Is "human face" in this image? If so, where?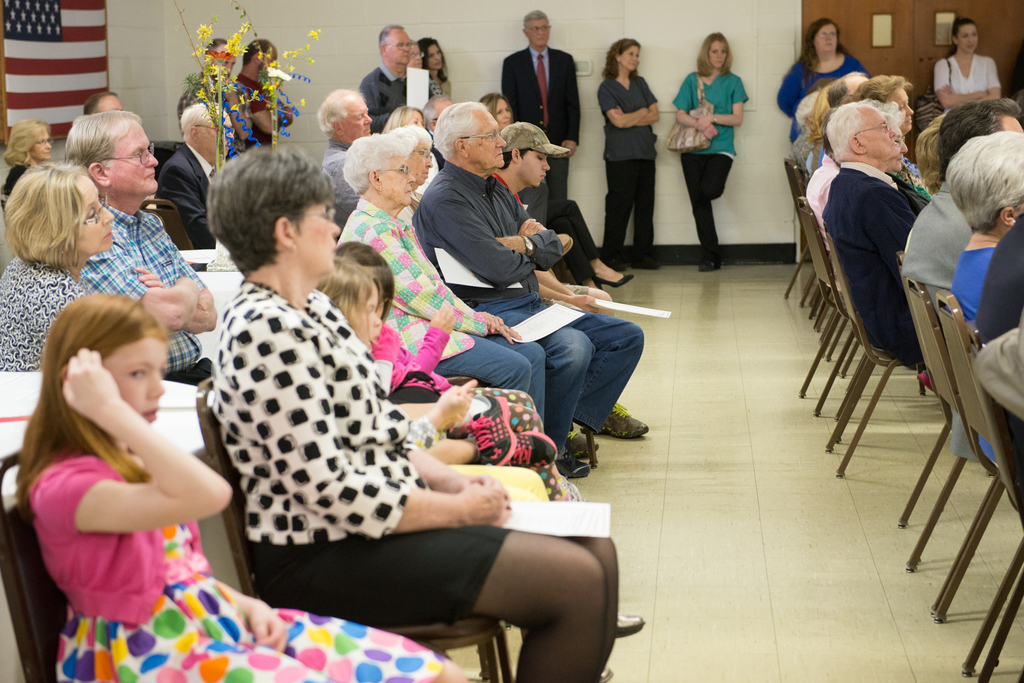
Yes, at bbox(79, 178, 115, 253).
